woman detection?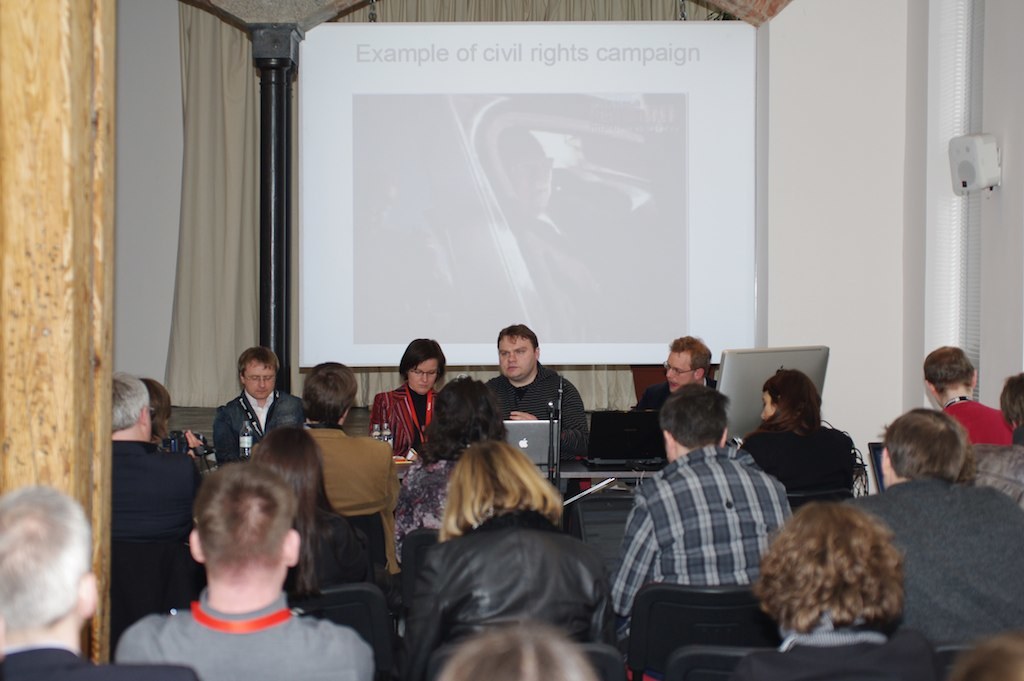
[left=734, top=367, right=865, bottom=498]
